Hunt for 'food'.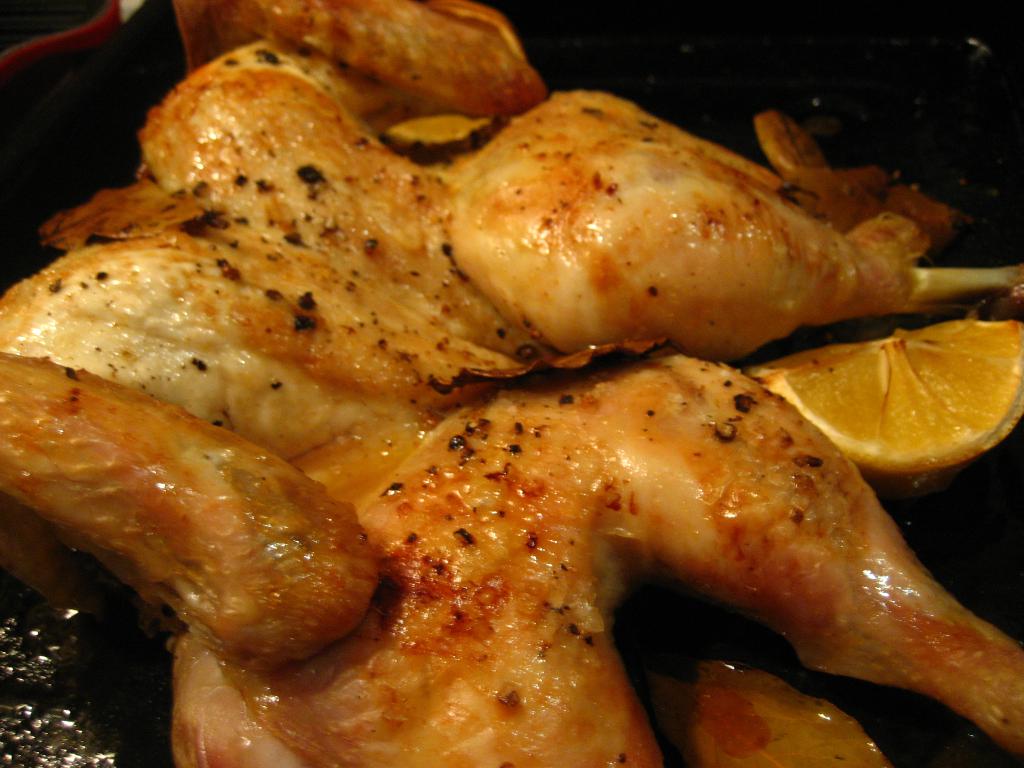
Hunted down at 38:170:1004:762.
